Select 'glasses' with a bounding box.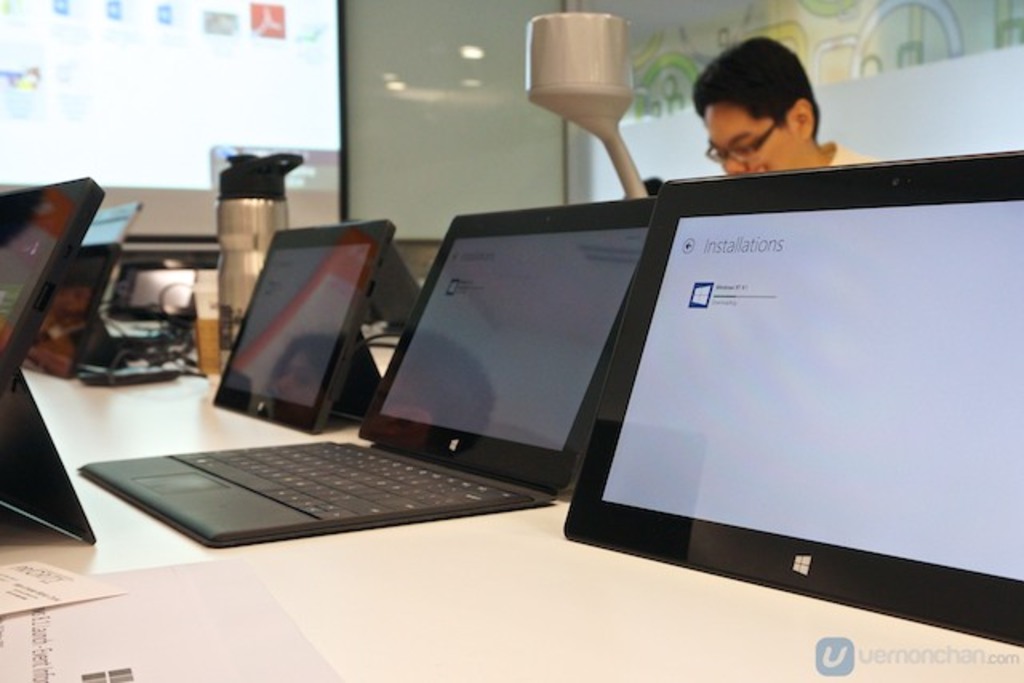
{"left": 704, "top": 120, "right": 779, "bottom": 162}.
